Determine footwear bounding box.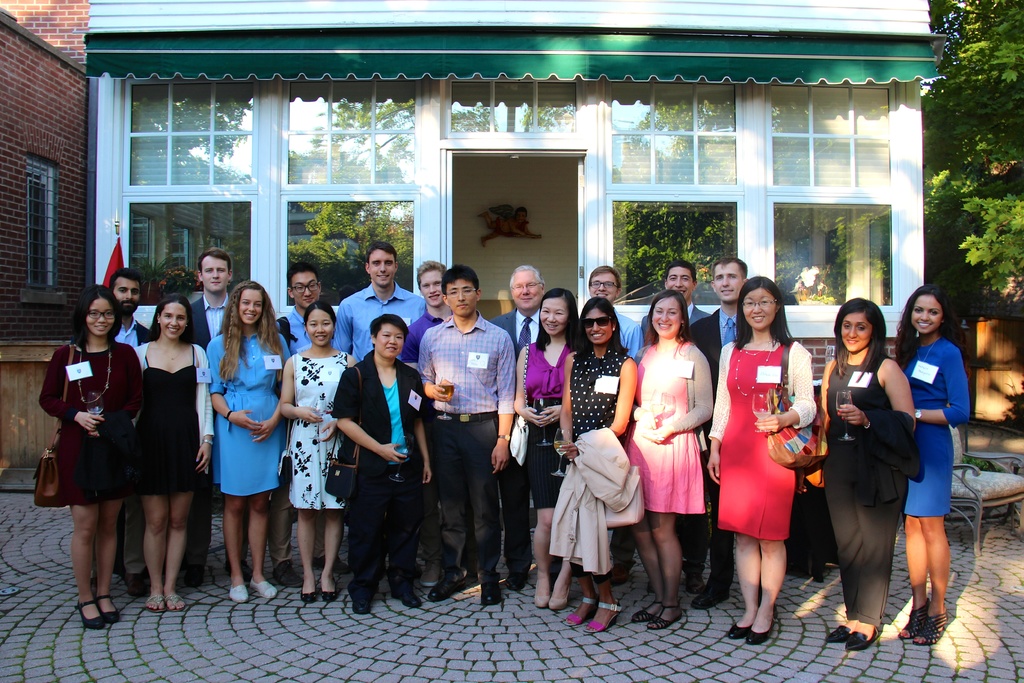
Determined: crop(77, 598, 108, 632).
